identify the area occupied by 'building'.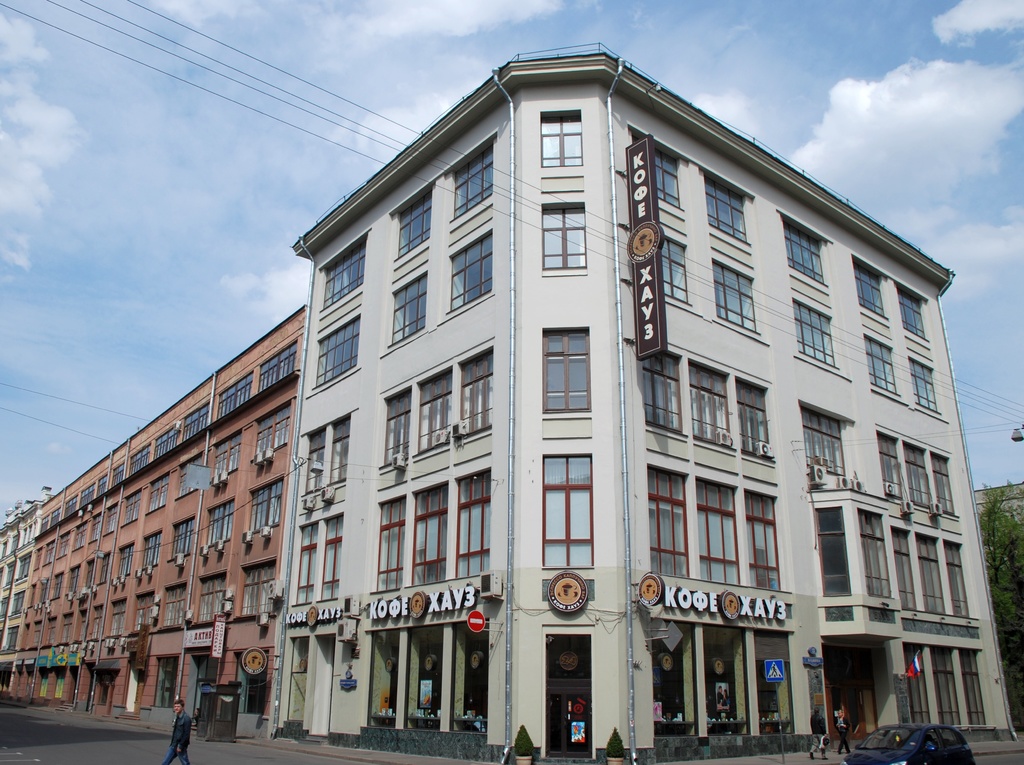
Area: left=8, top=306, right=306, bottom=739.
